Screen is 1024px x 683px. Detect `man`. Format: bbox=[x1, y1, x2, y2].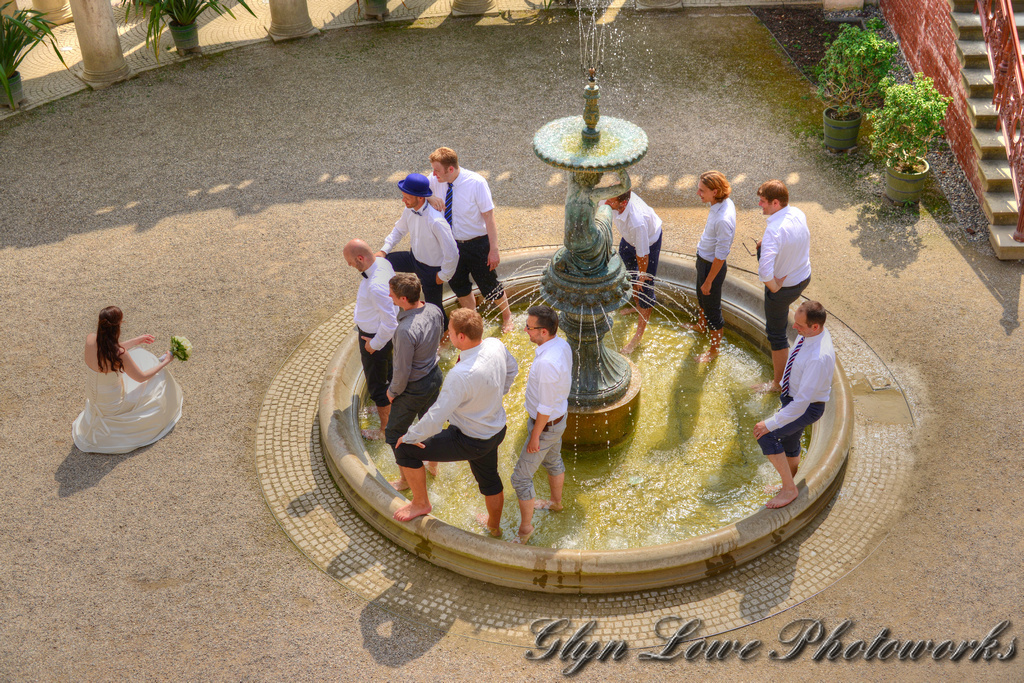
bbox=[372, 170, 458, 325].
